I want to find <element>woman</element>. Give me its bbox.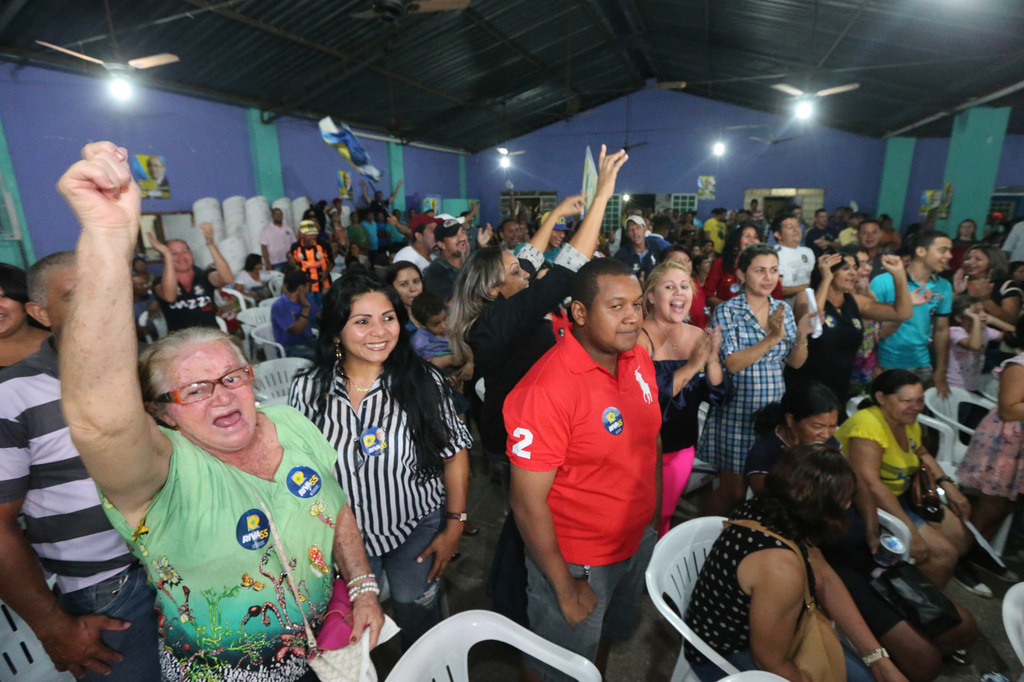
[952,242,1016,326].
